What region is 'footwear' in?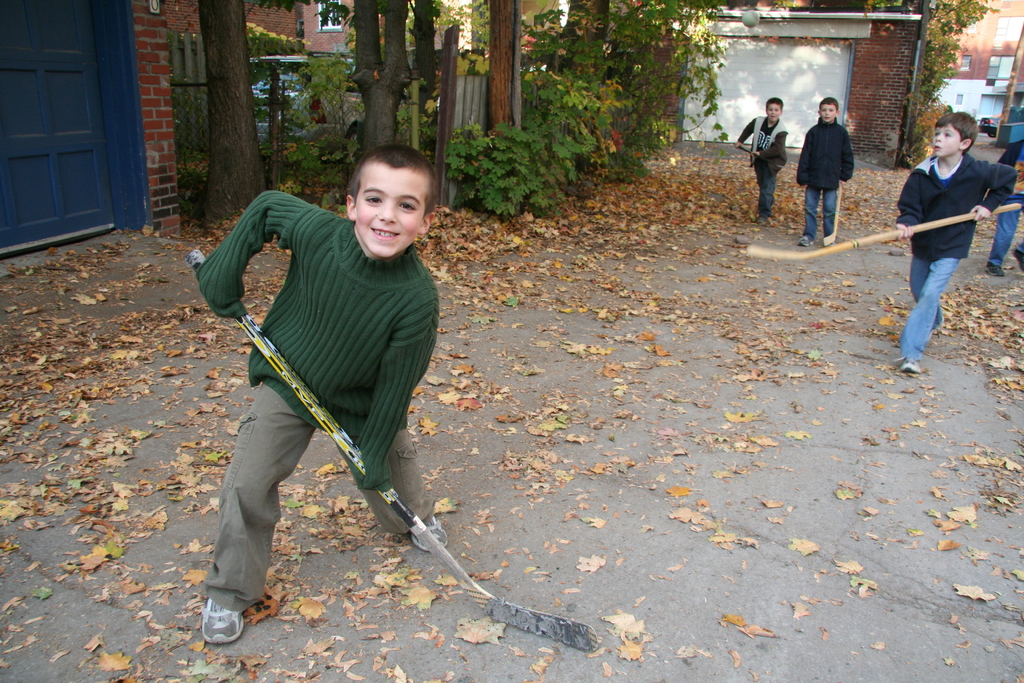
x1=796 y1=237 x2=813 y2=247.
